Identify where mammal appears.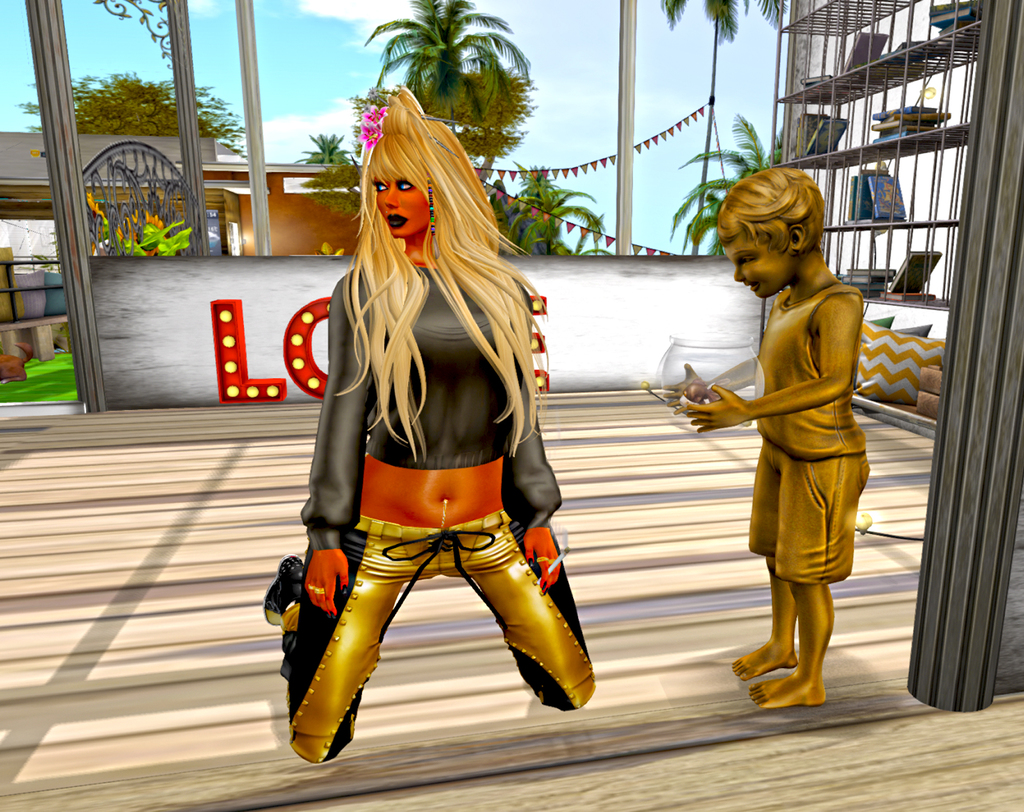
Appears at locate(244, 82, 591, 726).
